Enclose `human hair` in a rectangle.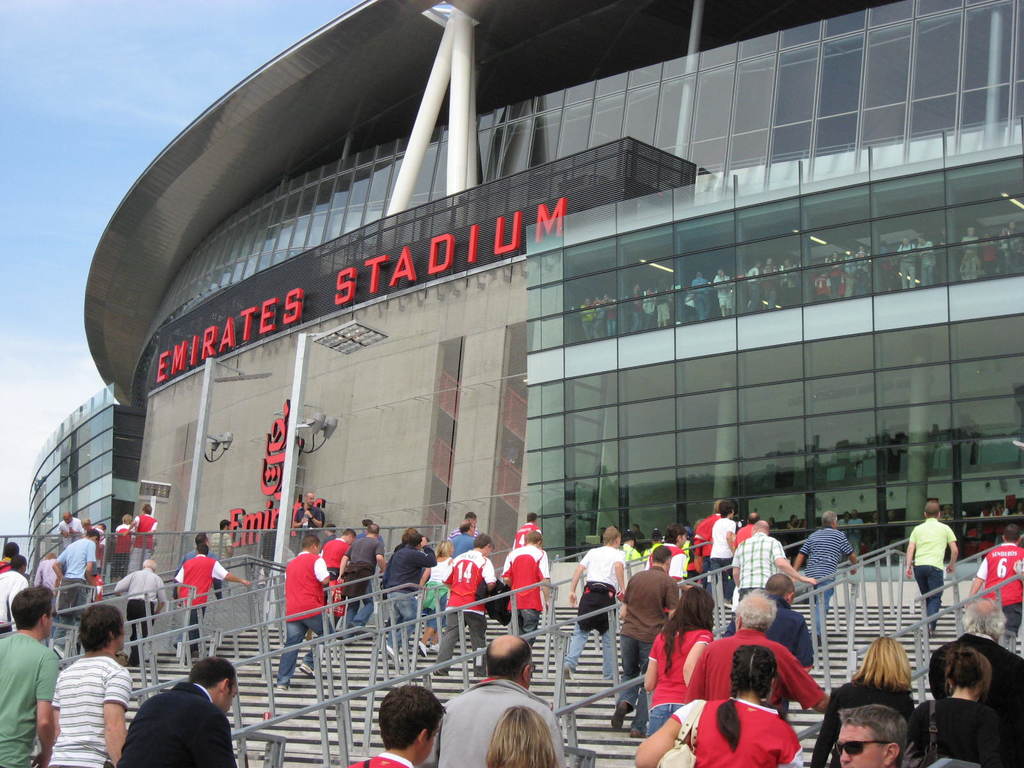
753:518:770:533.
